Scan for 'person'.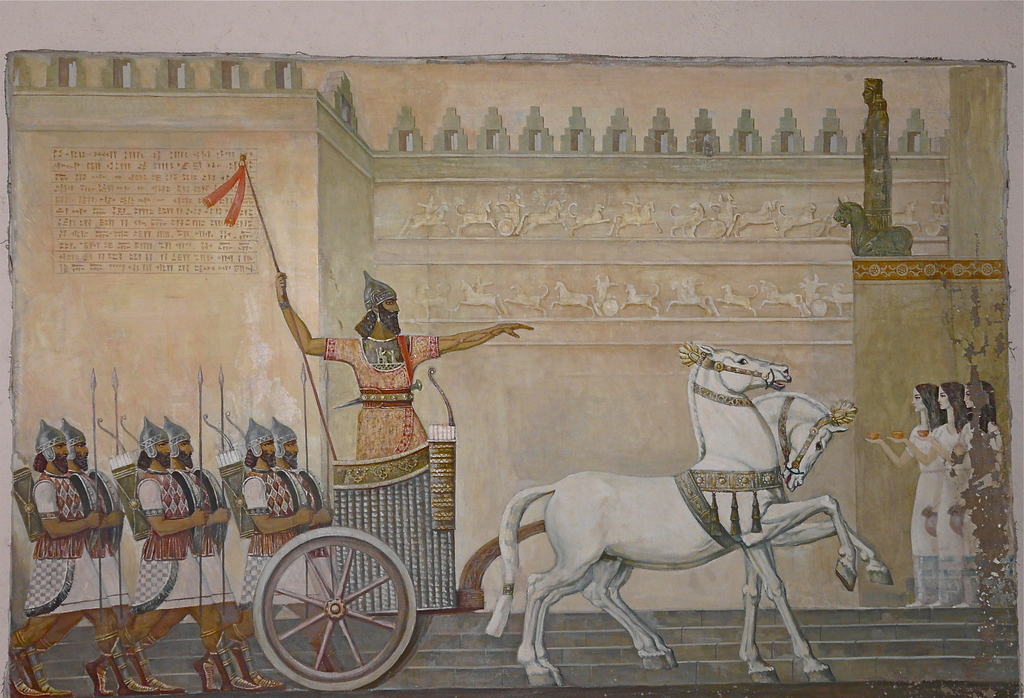
Scan result: region(193, 421, 334, 688).
